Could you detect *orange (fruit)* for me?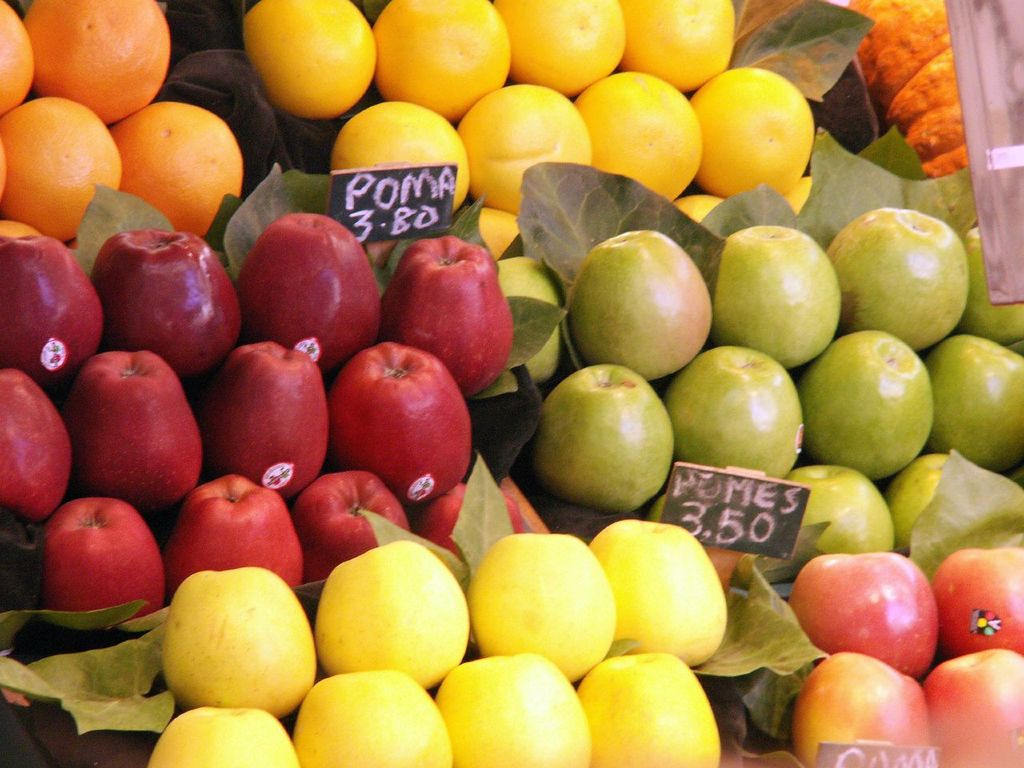
Detection result: BBox(0, 94, 115, 238).
